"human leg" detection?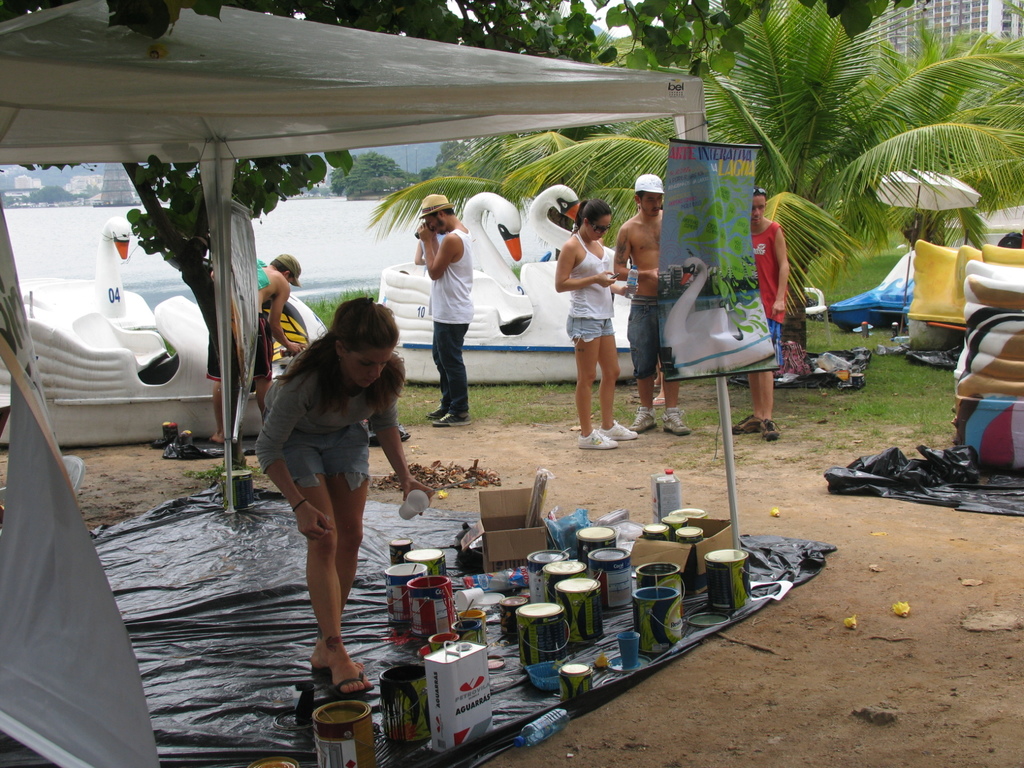
x1=250, y1=321, x2=274, y2=415
